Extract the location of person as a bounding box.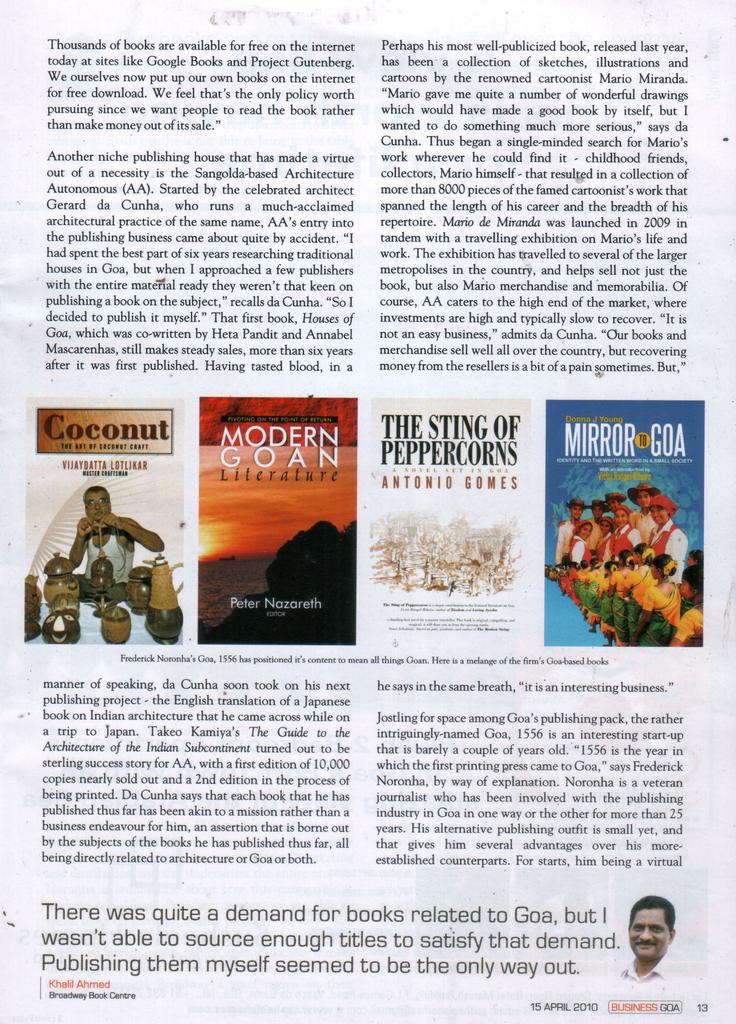
612:902:707:1000.
